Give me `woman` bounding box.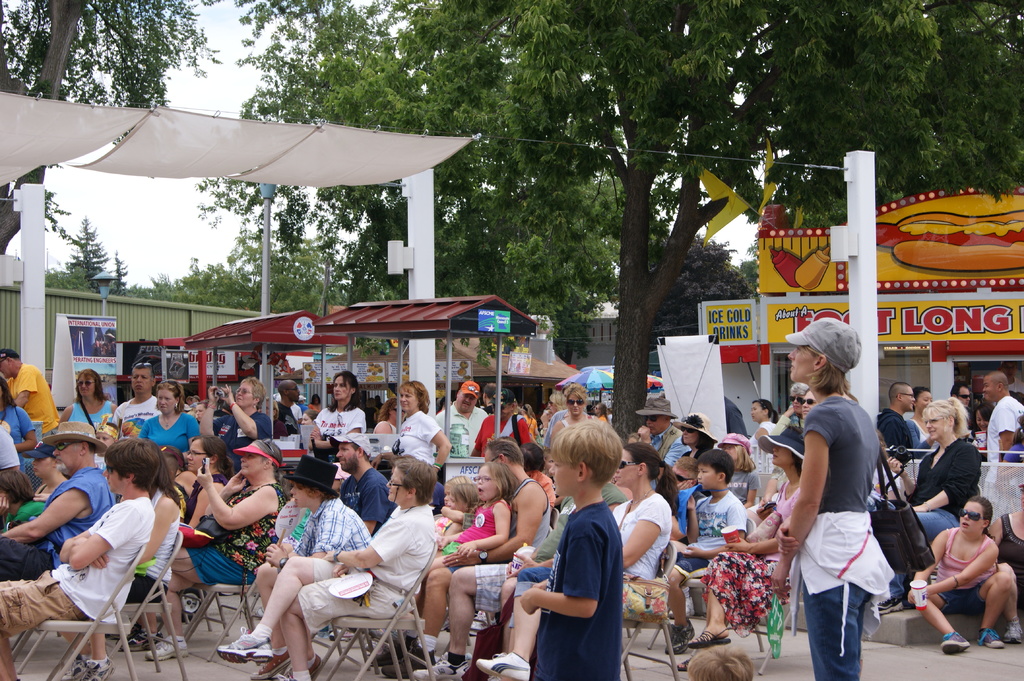
box=[311, 371, 364, 460].
